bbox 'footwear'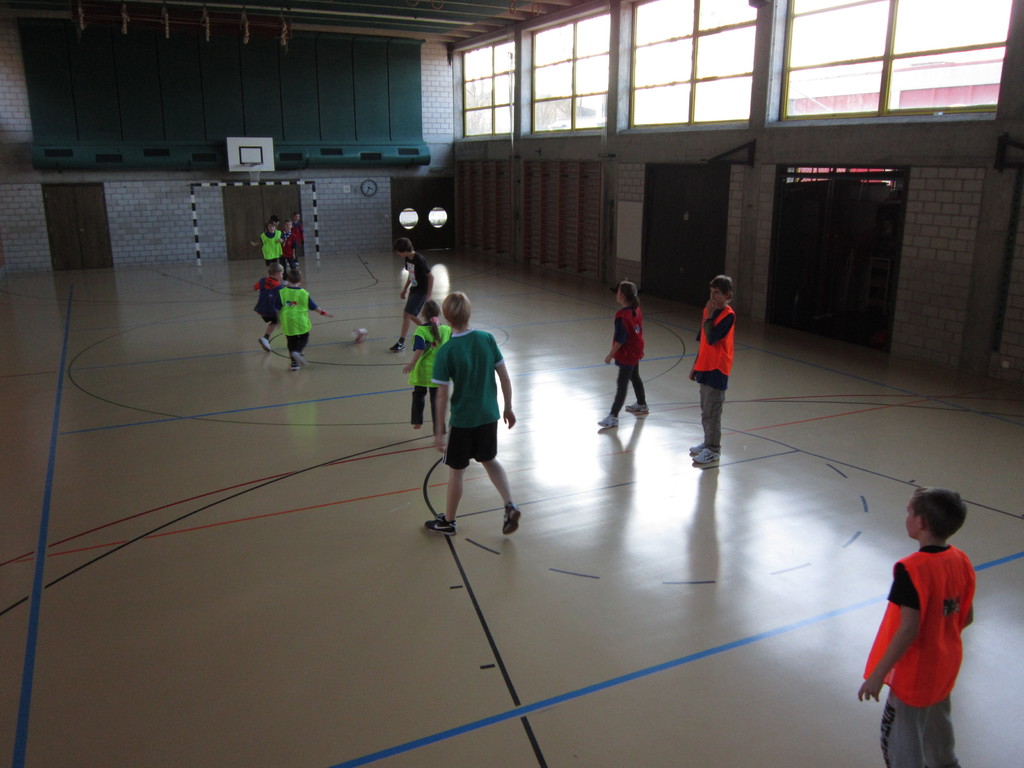
rect(687, 445, 703, 451)
